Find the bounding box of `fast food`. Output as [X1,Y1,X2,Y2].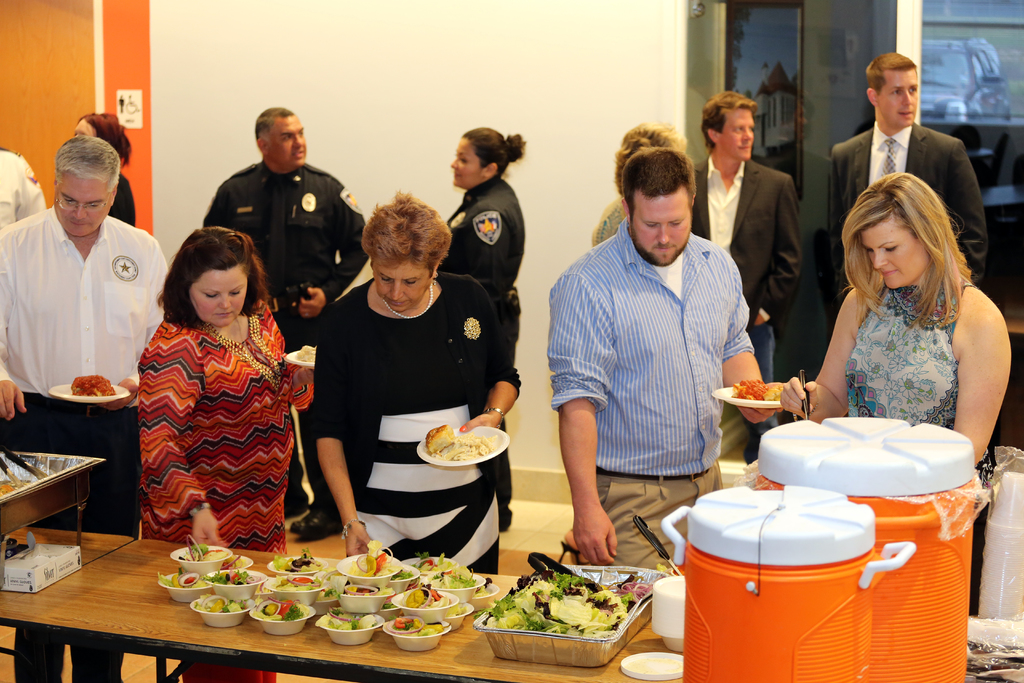
[392,614,451,638].
